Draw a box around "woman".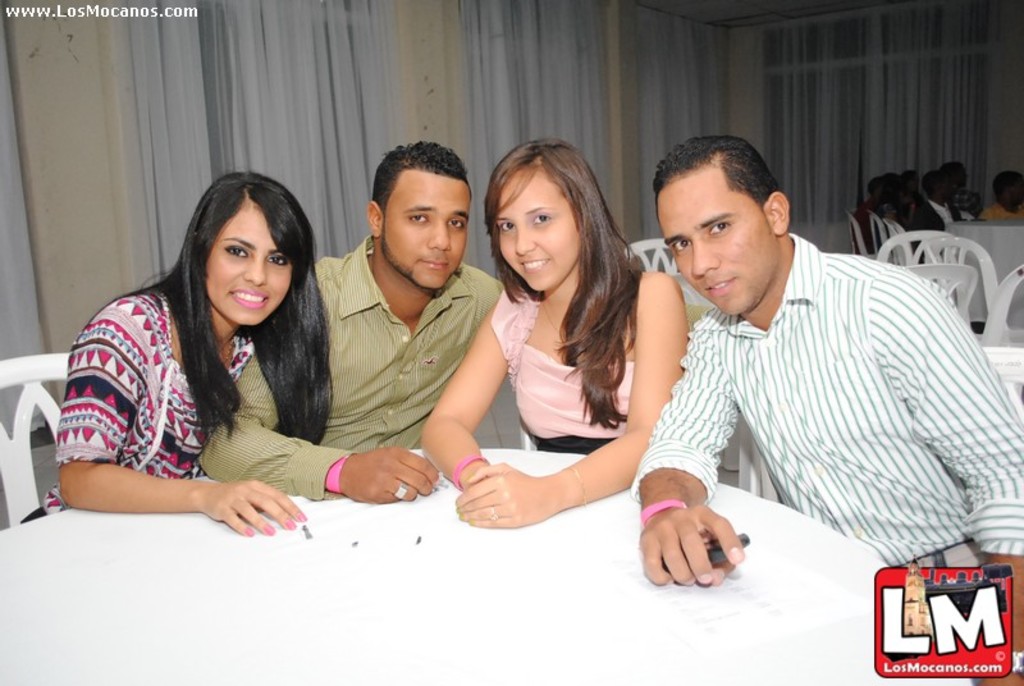
rect(429, 131, 692, 522).
